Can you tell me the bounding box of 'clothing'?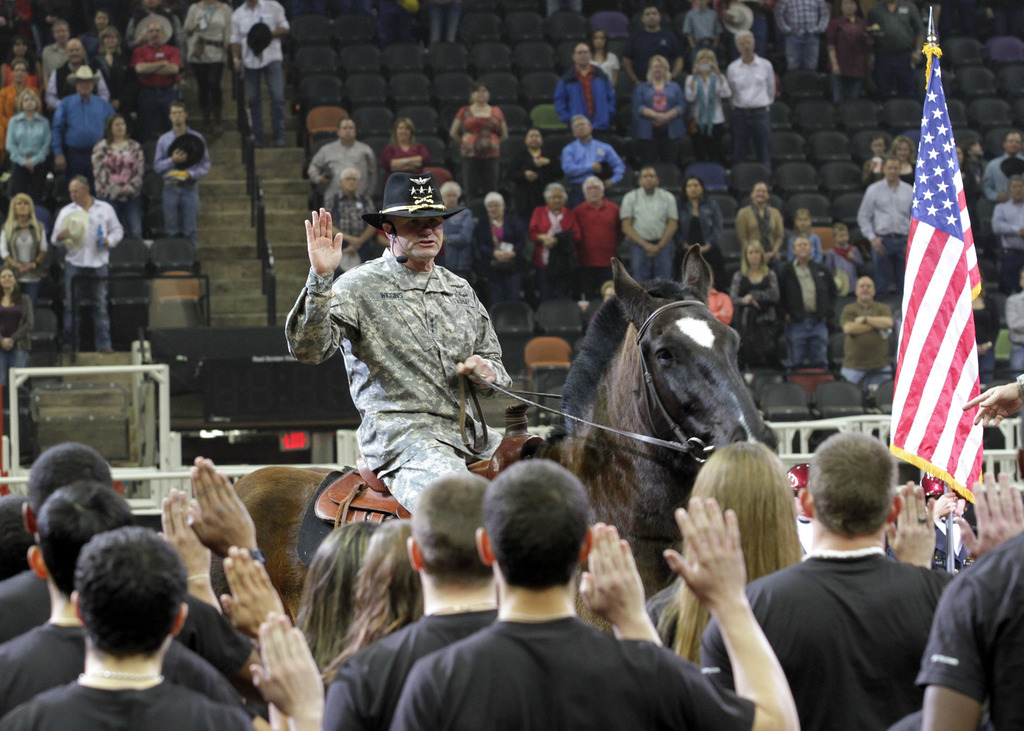
<region>0, 53, 40, 81</region>.
